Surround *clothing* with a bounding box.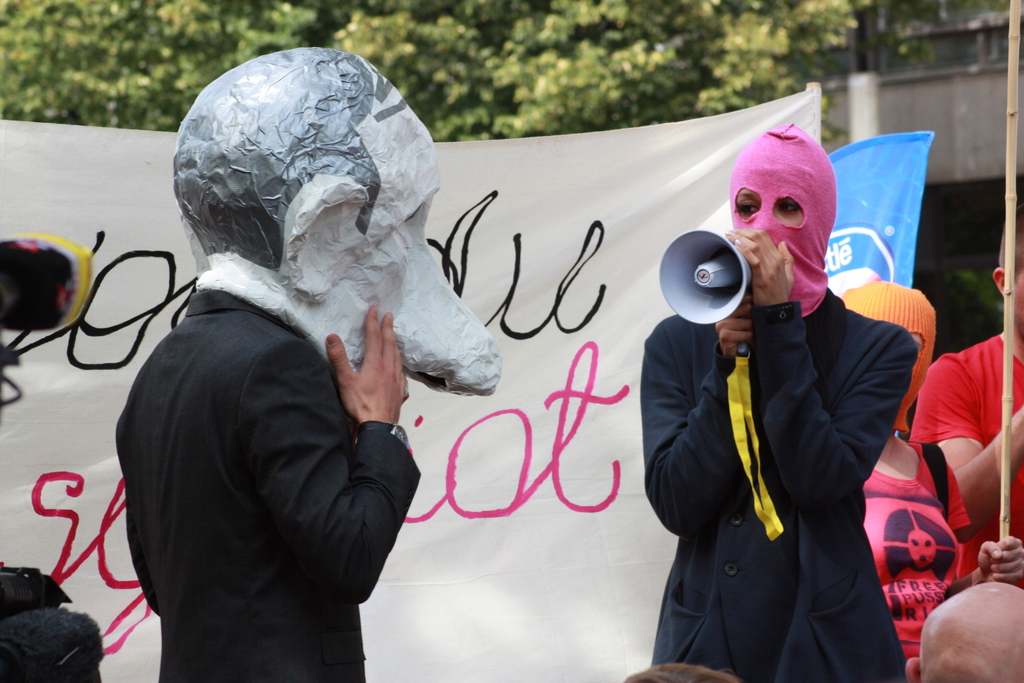
(x1=918, y1=322, x2=1023, y2=559).
